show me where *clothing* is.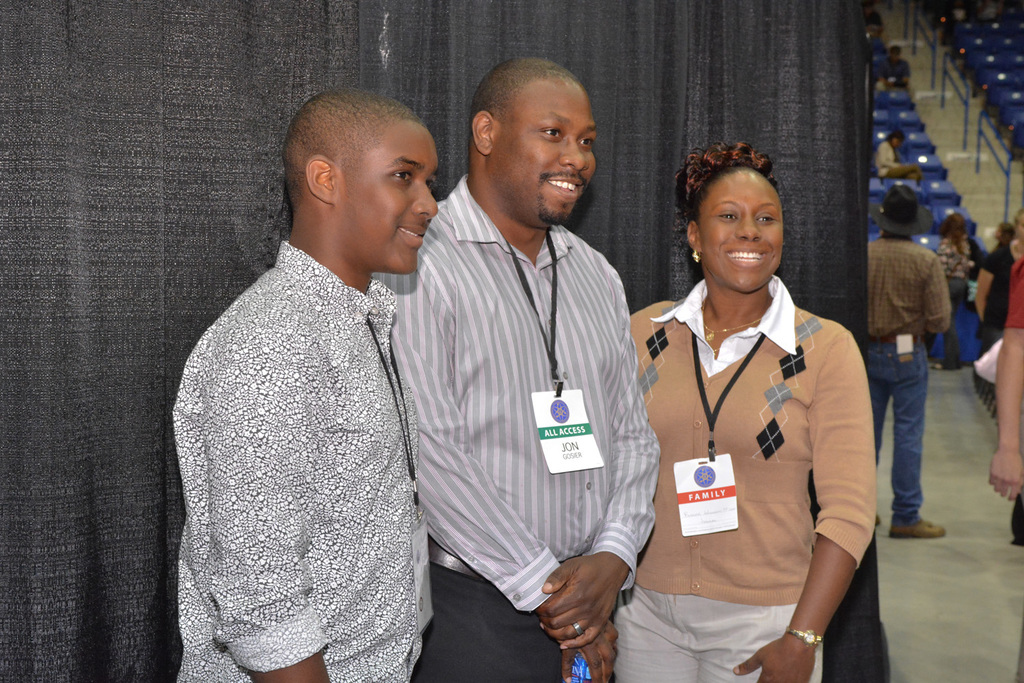
*clothing* is at region(626, 268, 874, 680).
